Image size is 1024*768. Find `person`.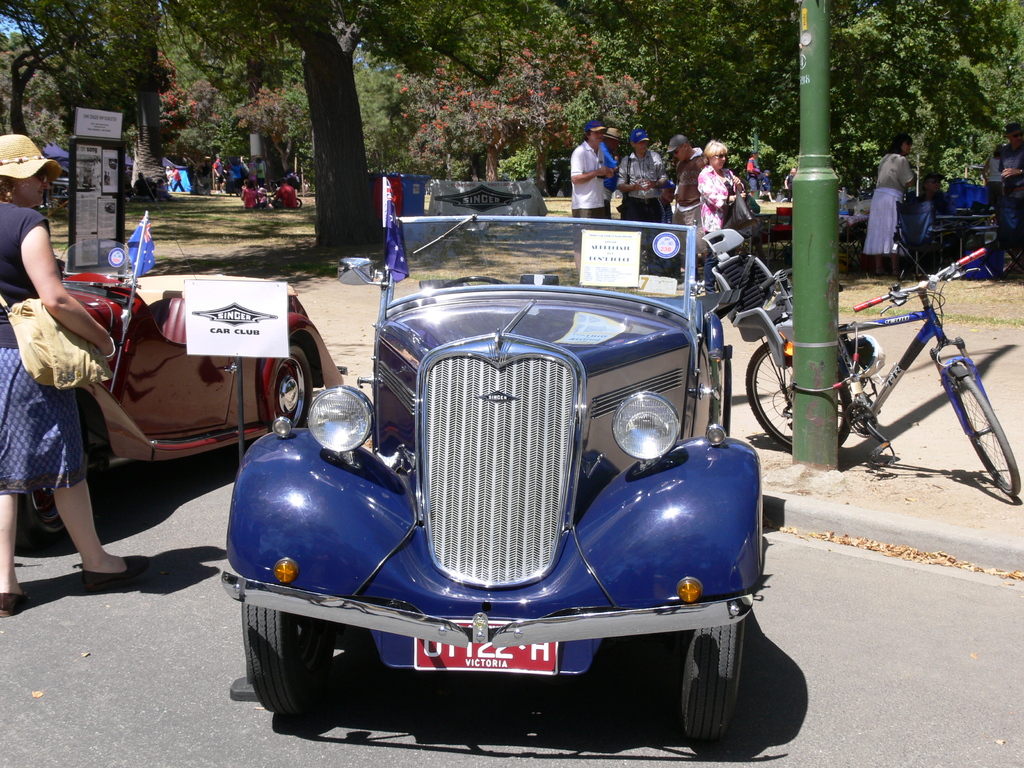
[x1=782, y1=168, x2=797, y2=202].
